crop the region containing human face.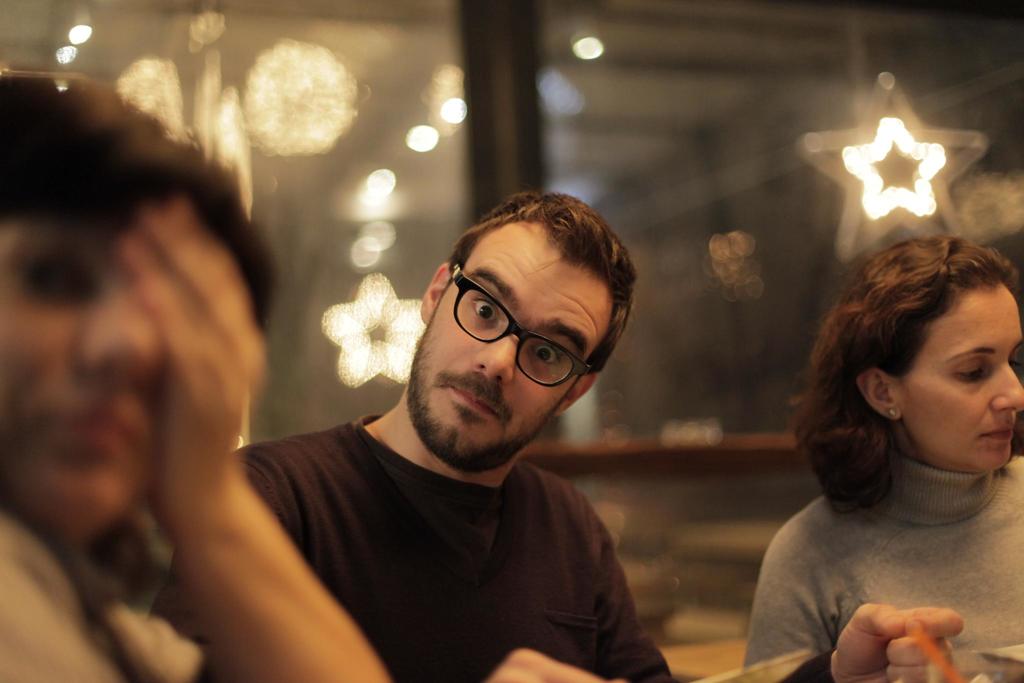
Crop region: <box>0,197,182,527</box>.
